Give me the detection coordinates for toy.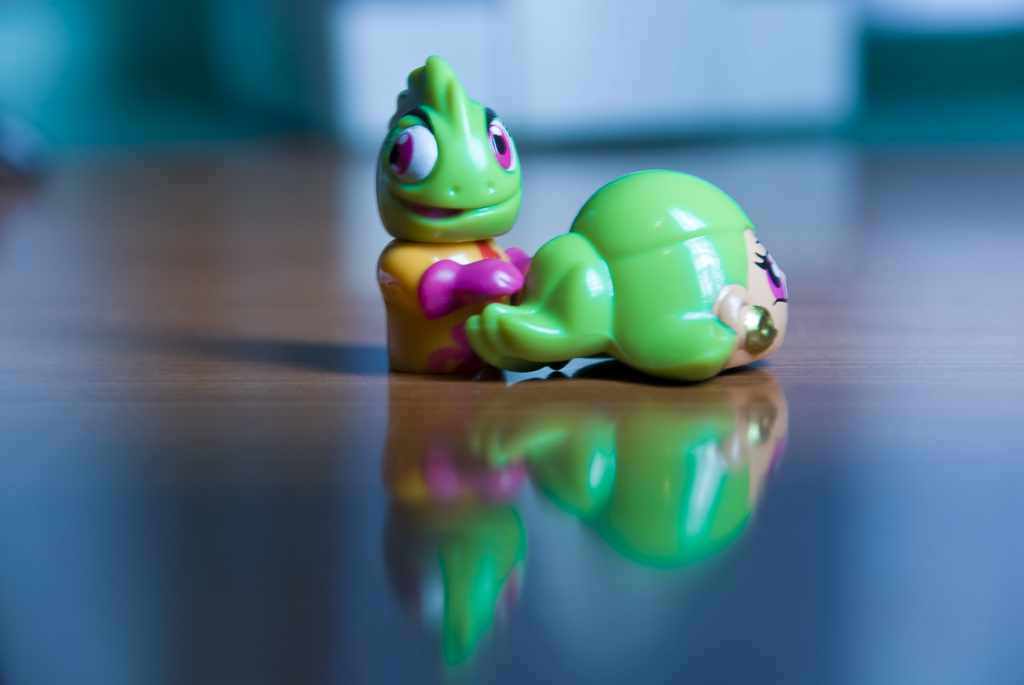
BBox(460, 168, 790, 381).
